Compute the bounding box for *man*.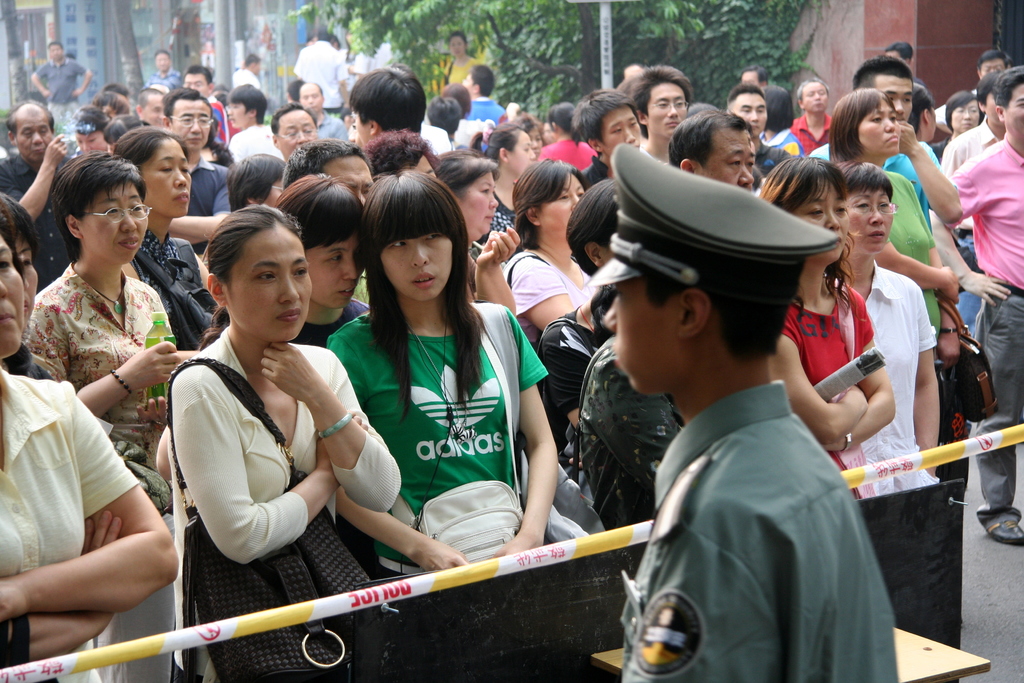
[left=0, top=99, right=76, bottom=291].
